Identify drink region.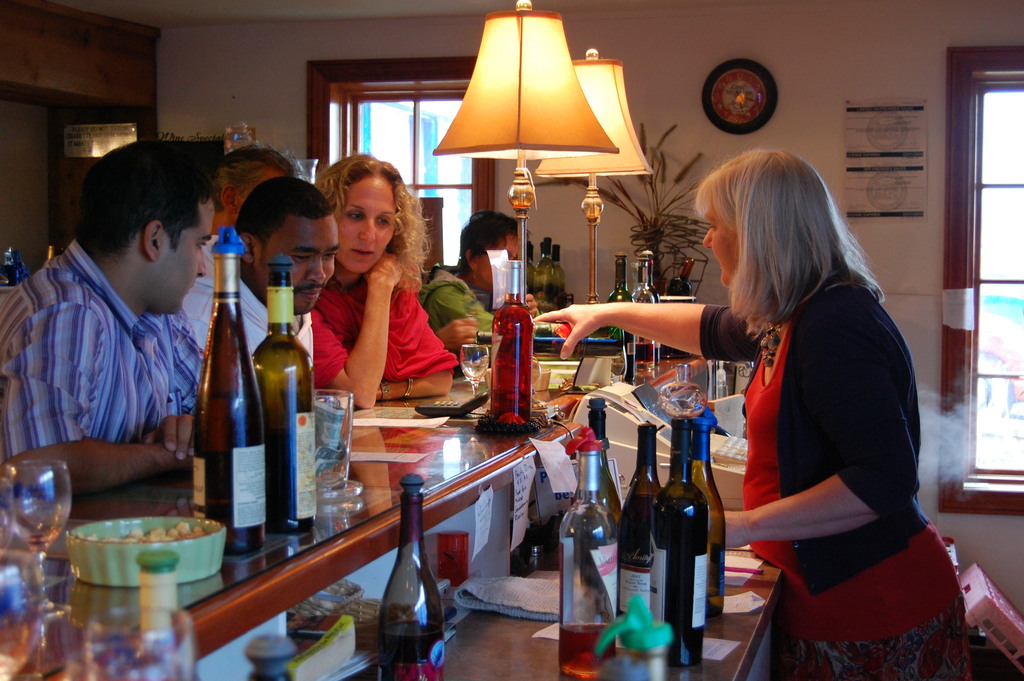
Region: locate(488, 260, 533, 427).
